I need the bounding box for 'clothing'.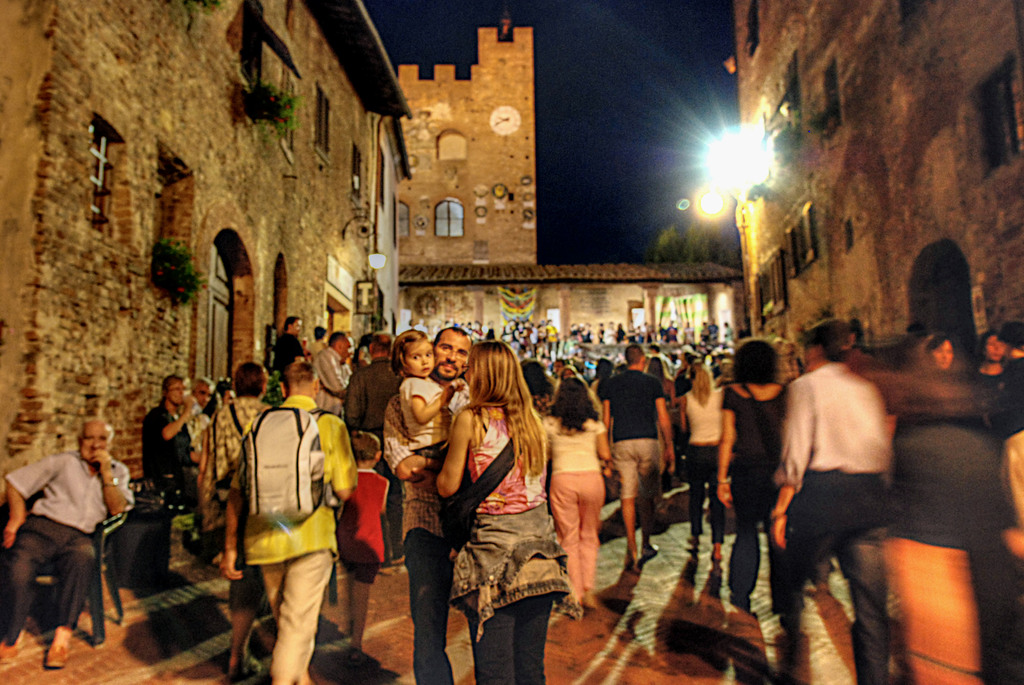
Here it is: <box>378,378,478,684</box>.
